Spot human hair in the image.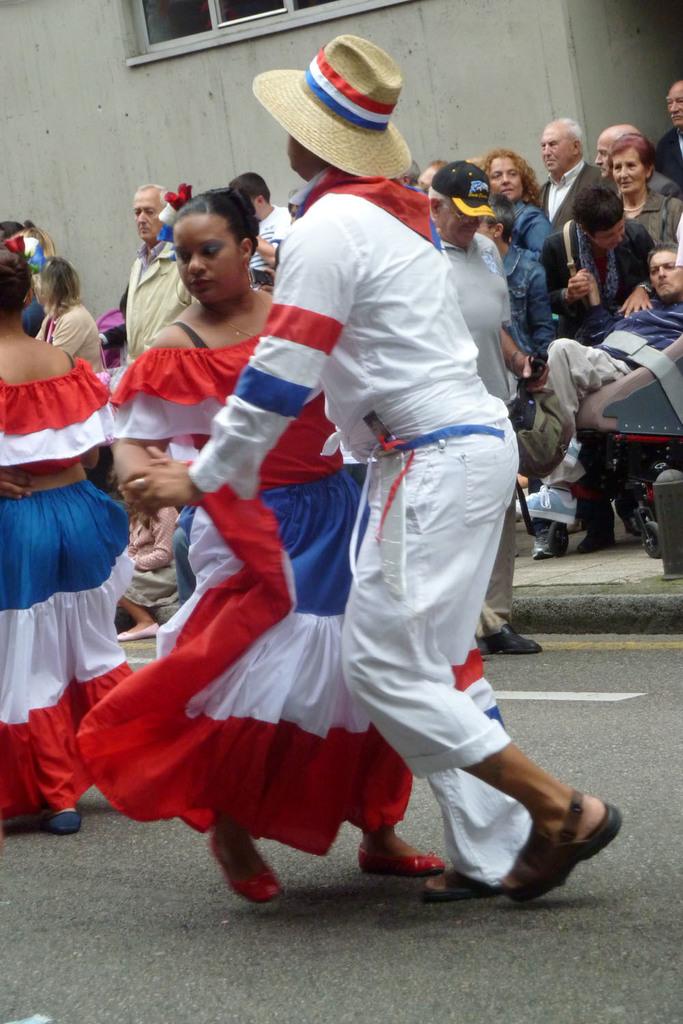
human hair found at 479,192,514,238.
